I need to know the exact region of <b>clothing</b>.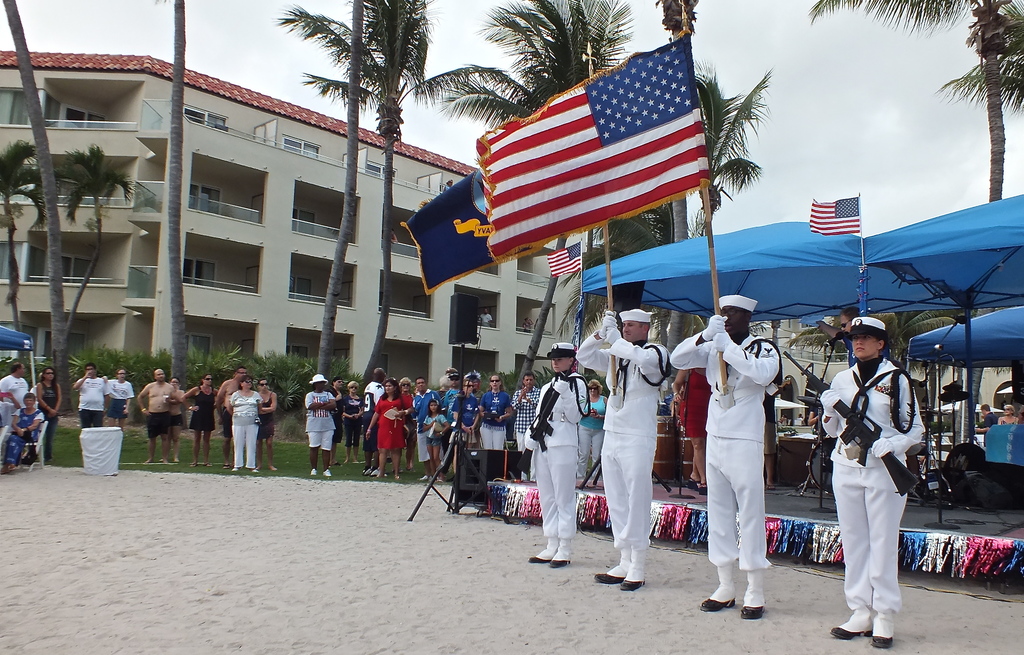
Region: {"x1": 576, "y1": 392, "x2": 604, "y2": 482}.
